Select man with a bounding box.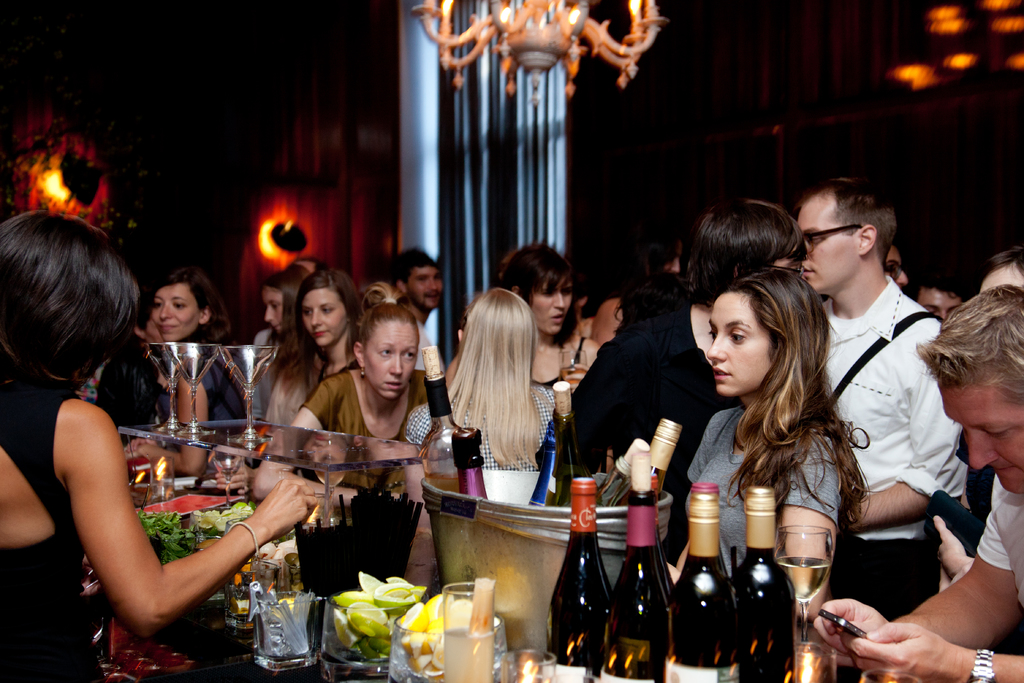
<box>794,174,968,624</box>.
